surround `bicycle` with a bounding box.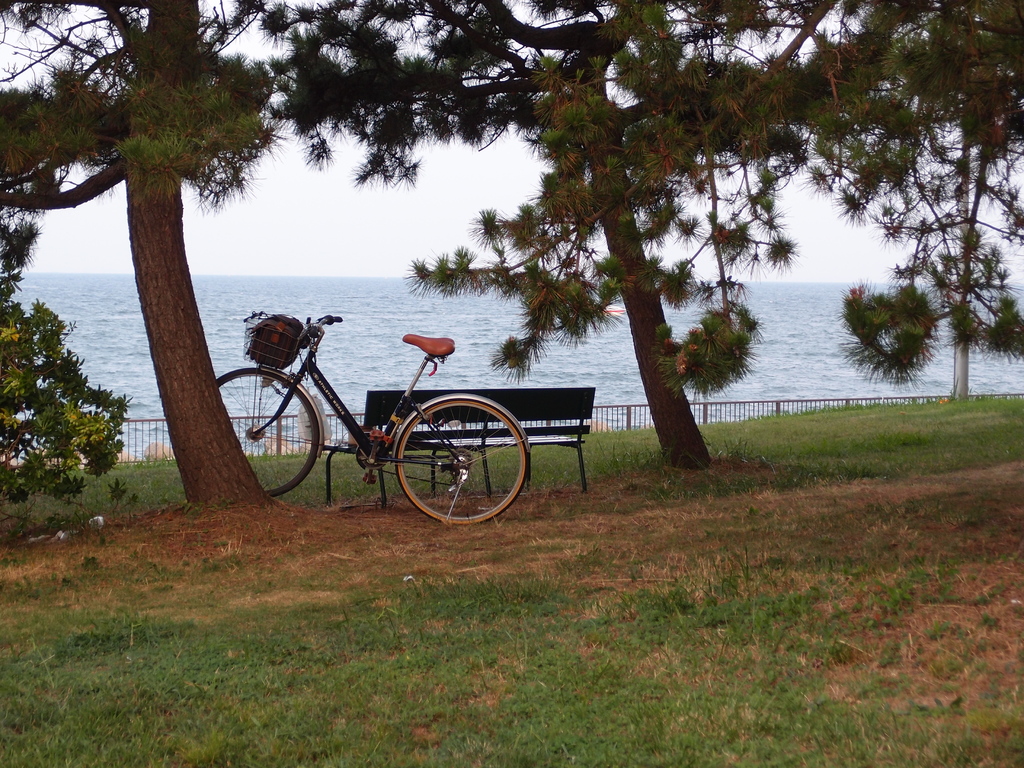
216/308/533/524.
